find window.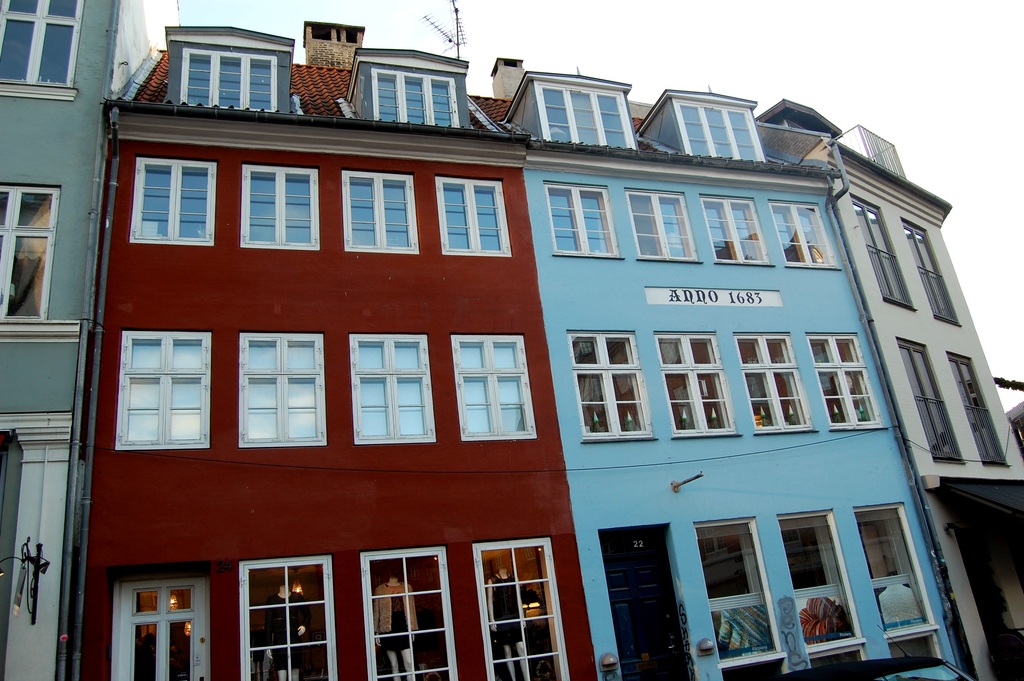
left=112, top=320, right=207, bottom=459.
